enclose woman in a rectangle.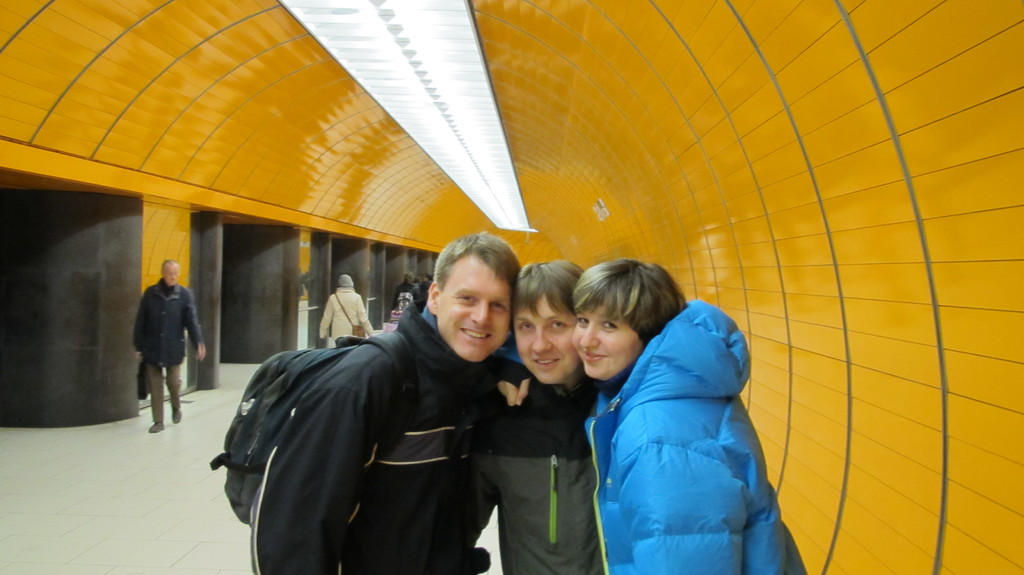
(570,253,796,574).
